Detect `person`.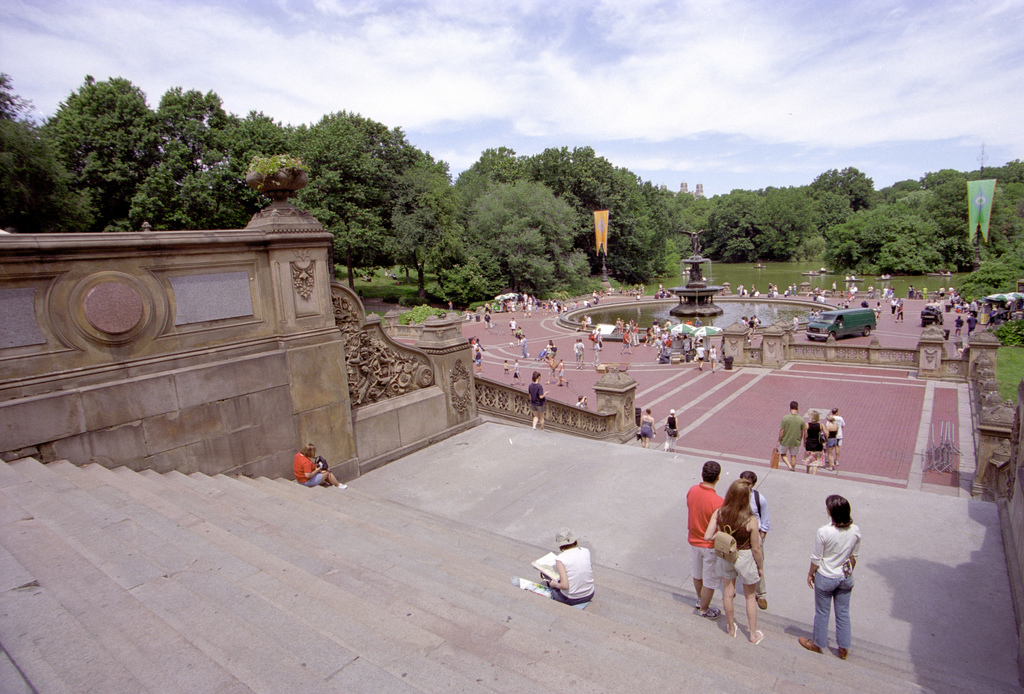
Detected at 527:368:547:431.
